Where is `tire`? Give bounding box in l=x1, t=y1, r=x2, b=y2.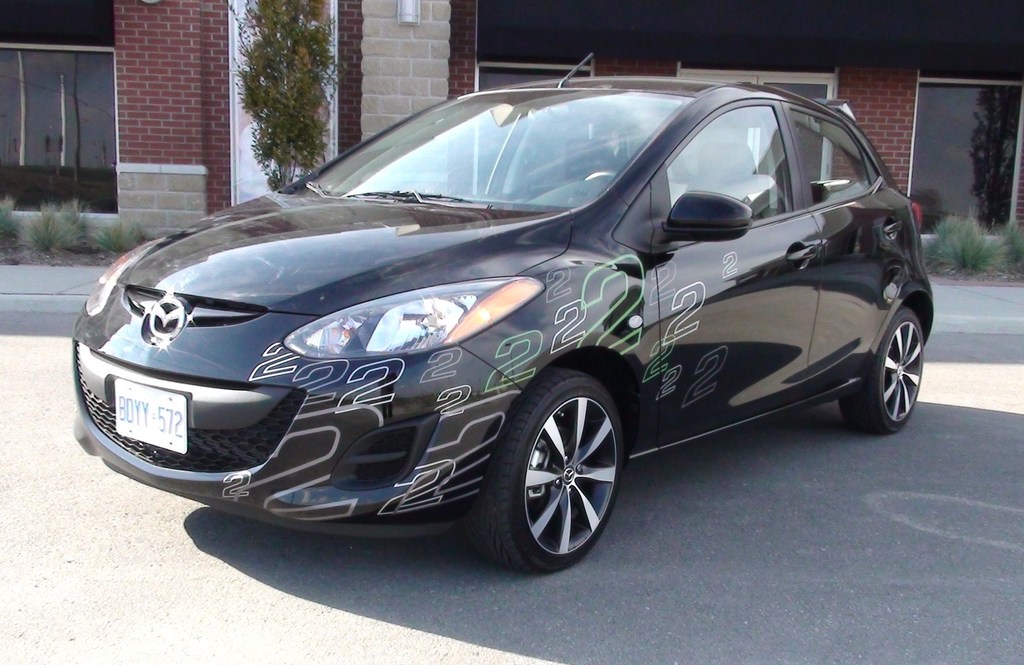
l=484, t=382, r=626, b=570.
